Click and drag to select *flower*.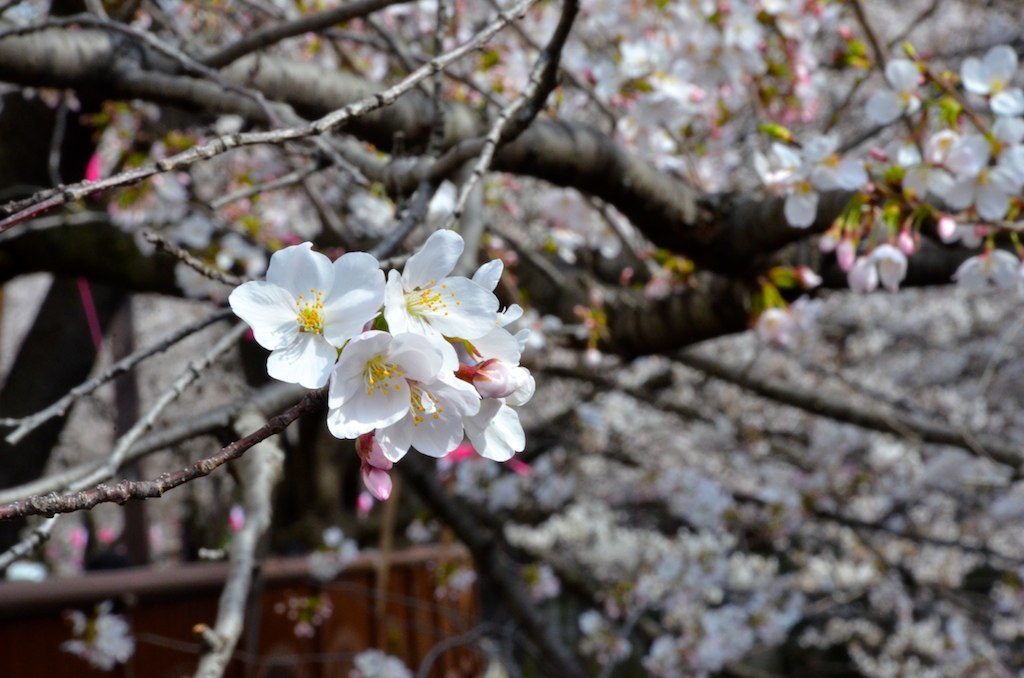
Selection: BBox(308, 526, 361, 581).
